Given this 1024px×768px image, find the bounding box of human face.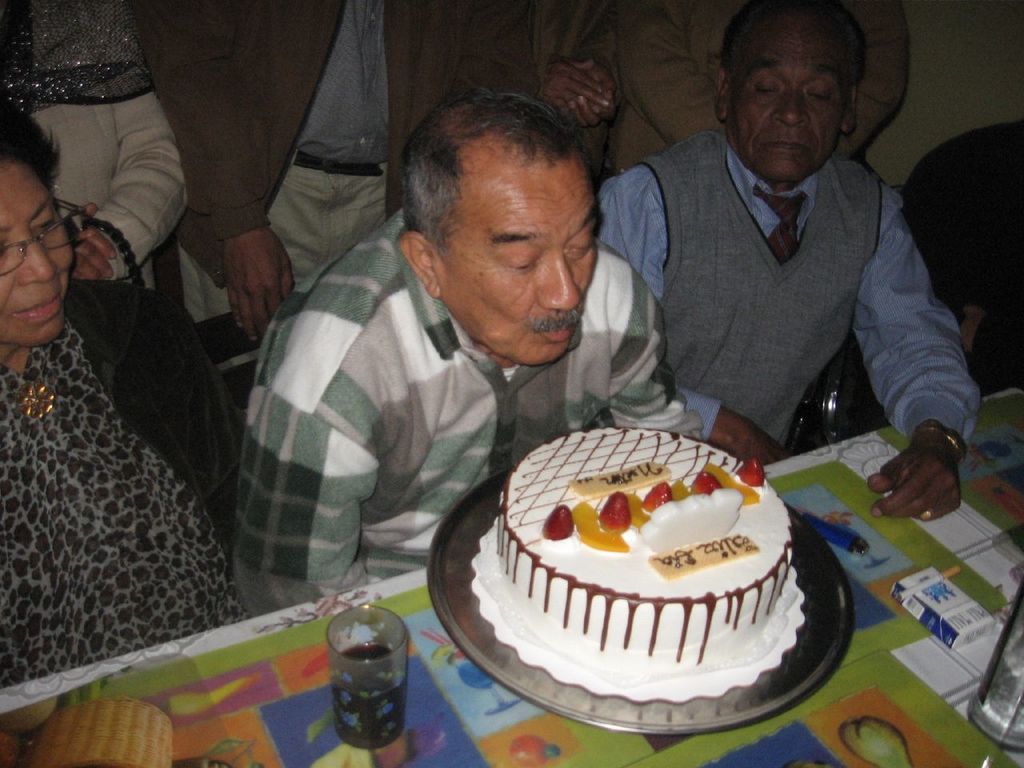
{"x1": 428, "y1": 156, "x2": 600, "y2": 366}.
